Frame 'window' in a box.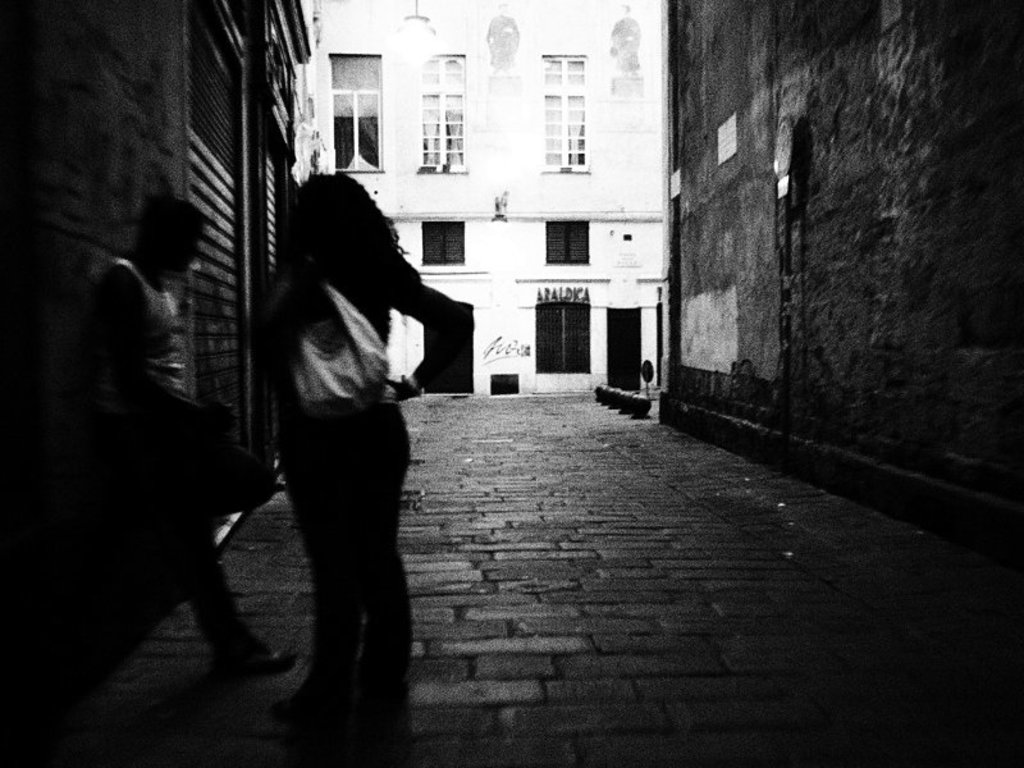
540, 219, 593, 270.
